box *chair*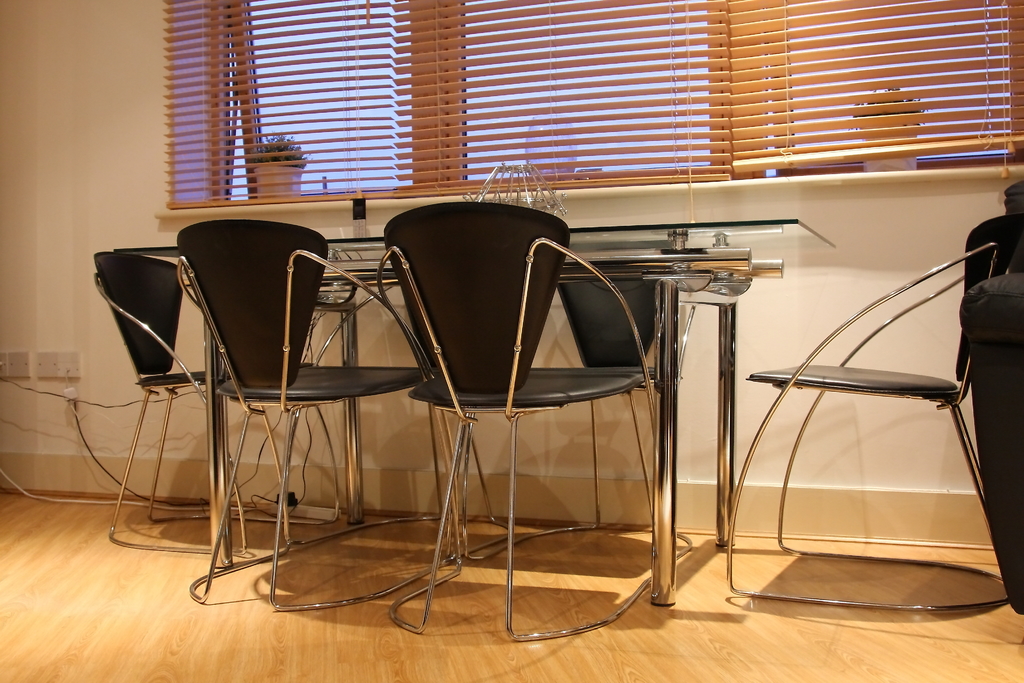
169 208 509 604
